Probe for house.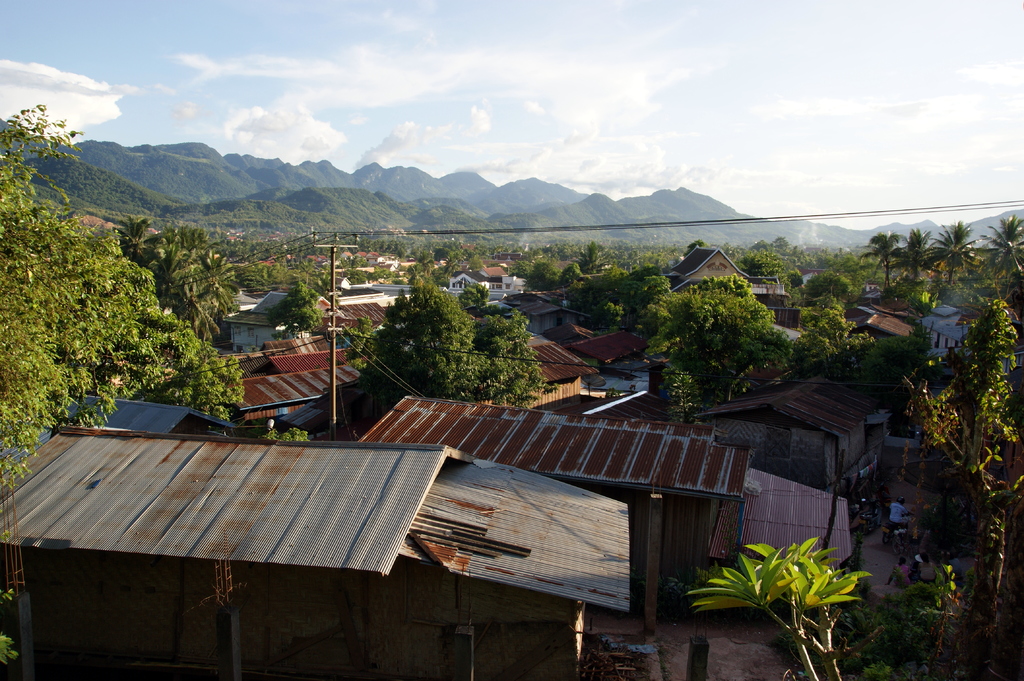
Probe result: box=[54, 393, 211, 432].
